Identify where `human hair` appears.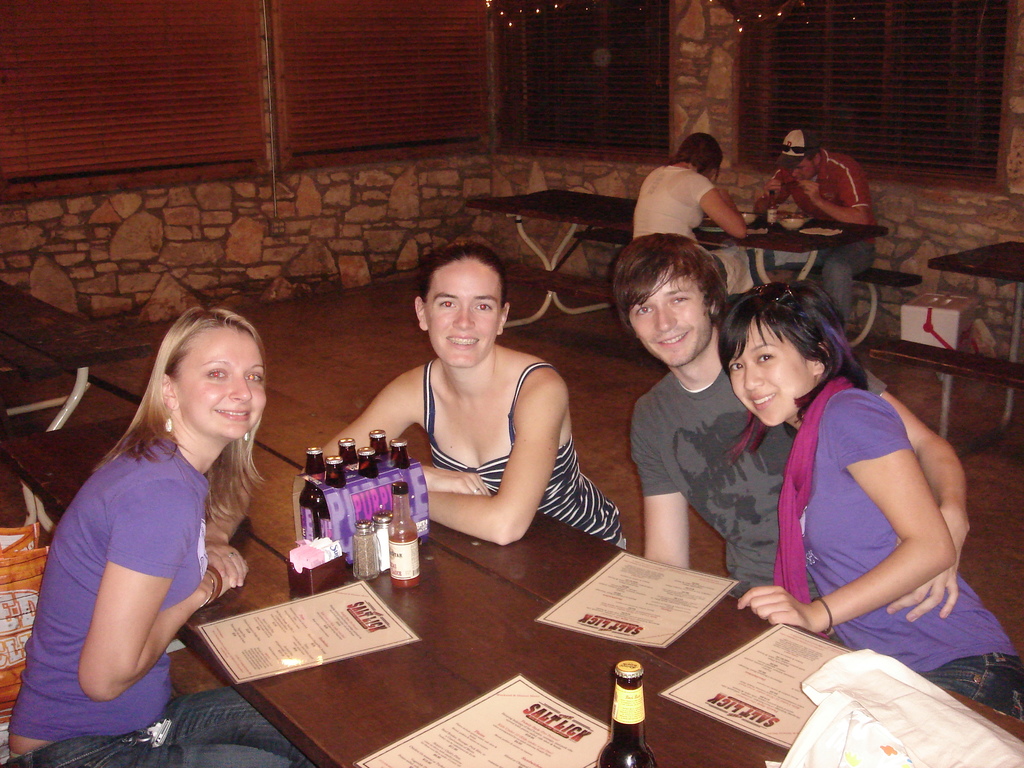
Appears at <bbox>709, 277, 867, 420</bbox>.
